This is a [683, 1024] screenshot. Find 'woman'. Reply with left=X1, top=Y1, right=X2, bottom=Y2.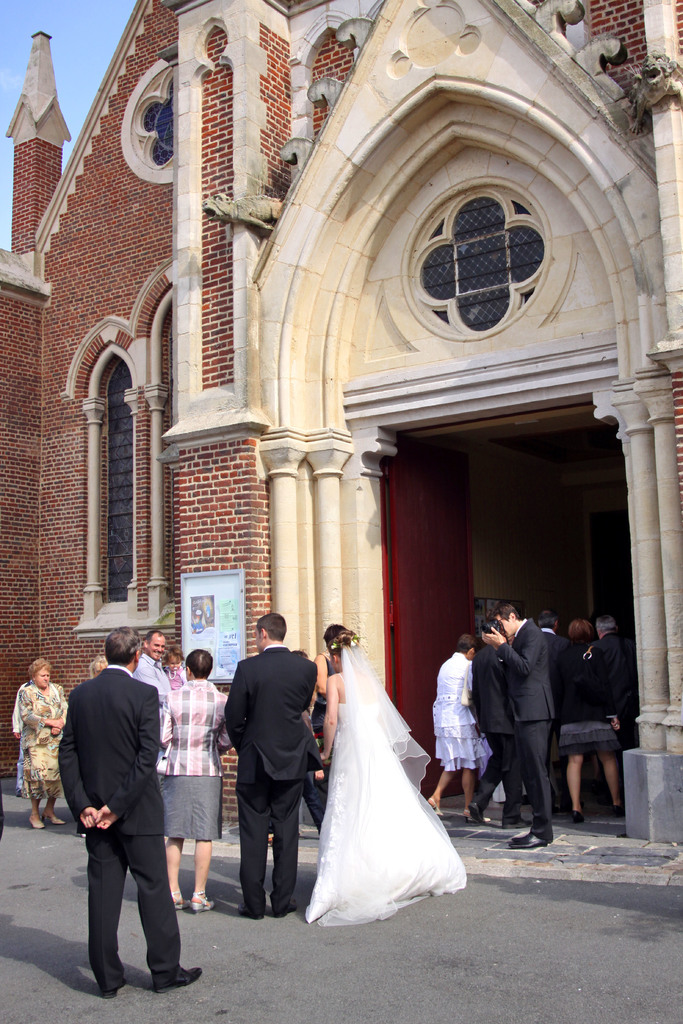
left=551, top=614, right=632, bottom=831.
